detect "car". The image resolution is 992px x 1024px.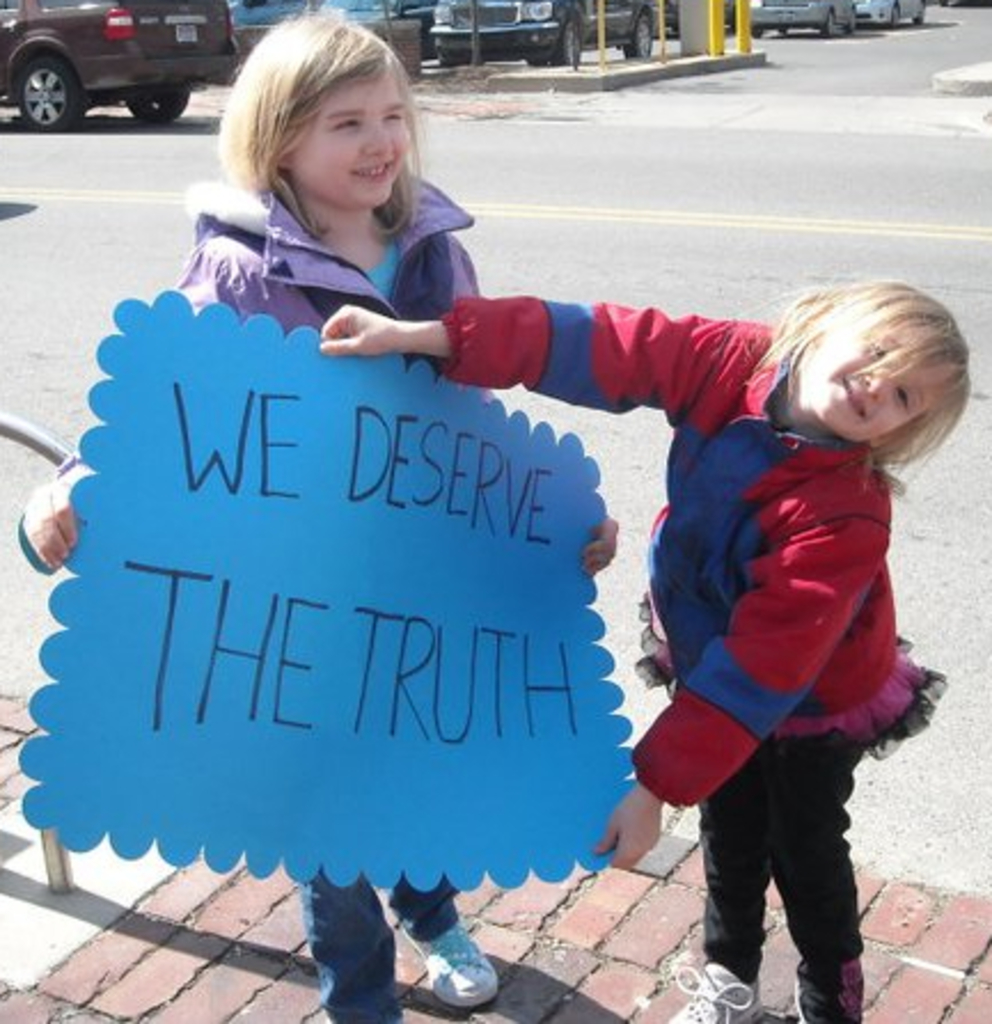
bbox(758, 0, 861, 39).
